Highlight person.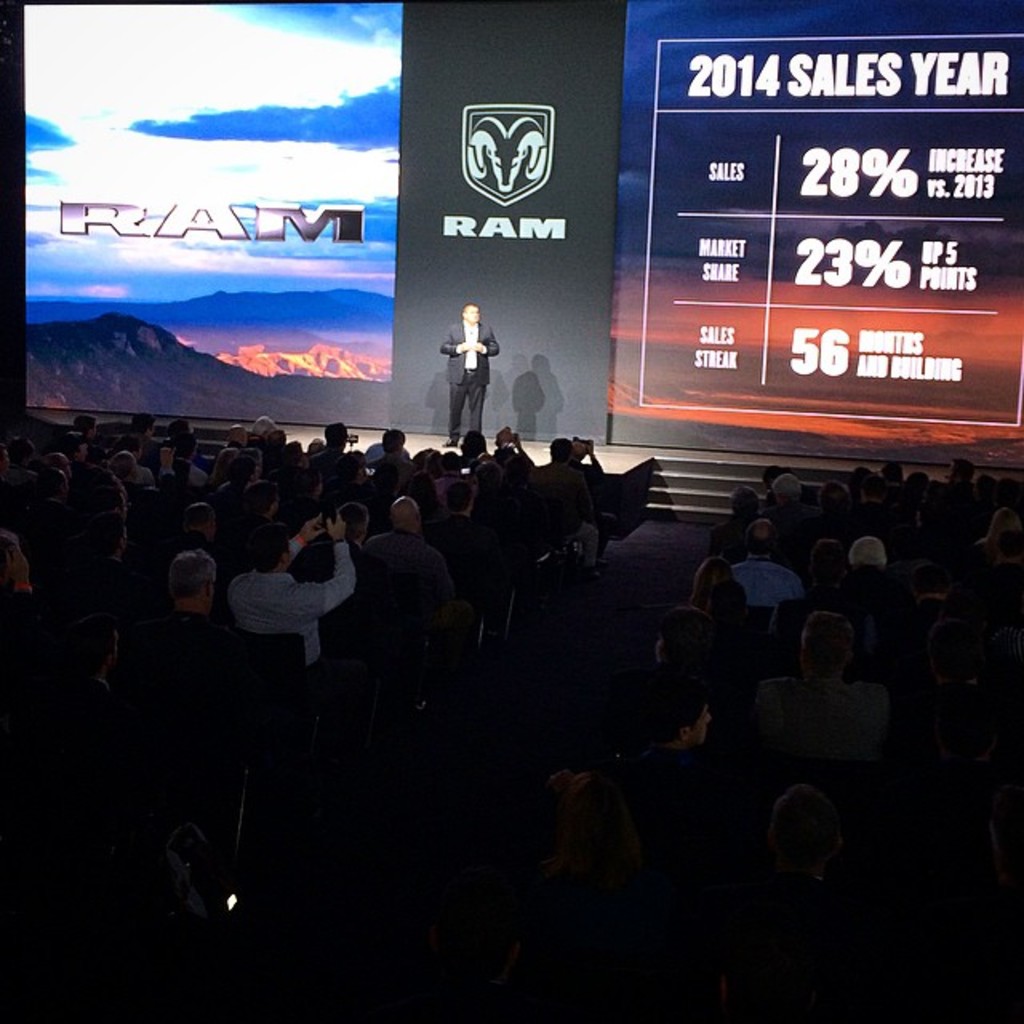
Highlighted region: crop(720, 787, 877, 928).
